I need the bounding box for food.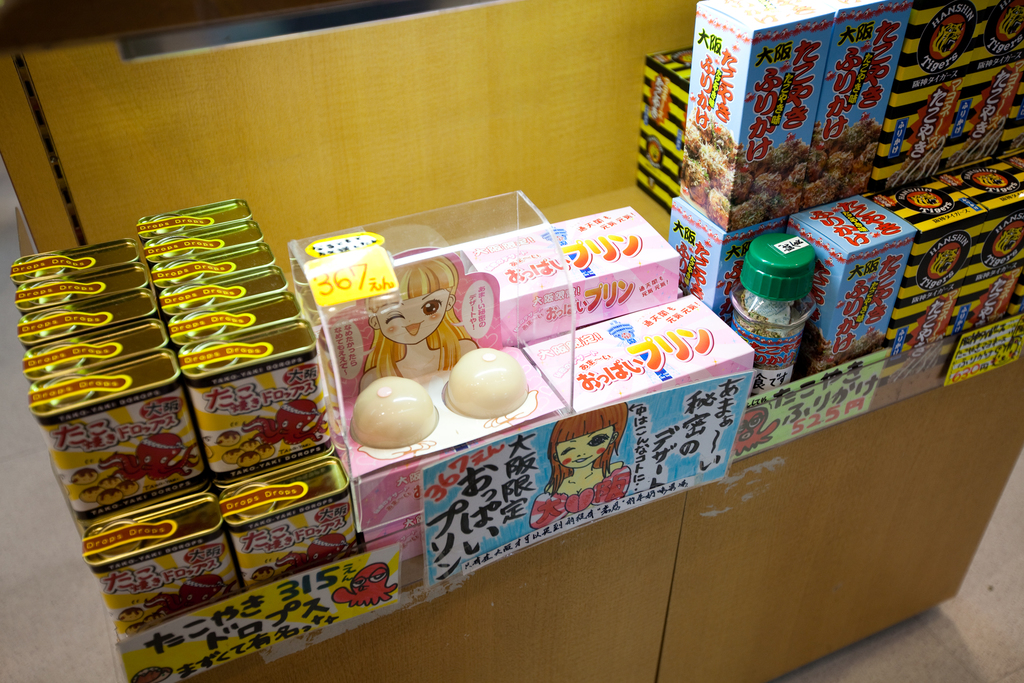
Here it is: {"x1": 217, "y1": 433, "x2": 239, "y2": 447}.
